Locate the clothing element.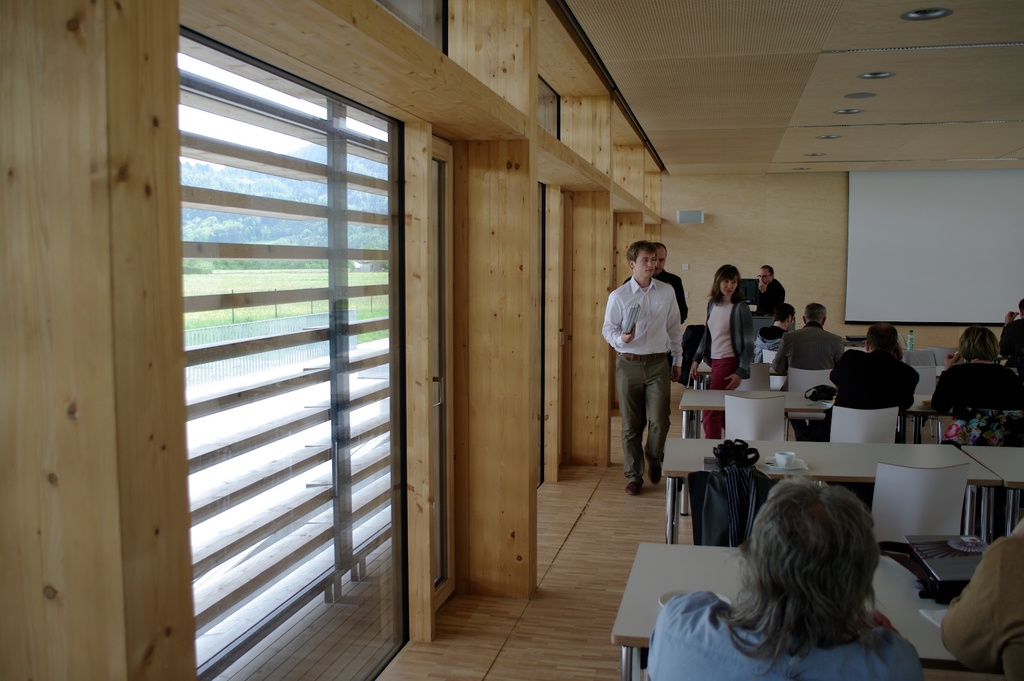
Element bbox: [639,589,928,680].
